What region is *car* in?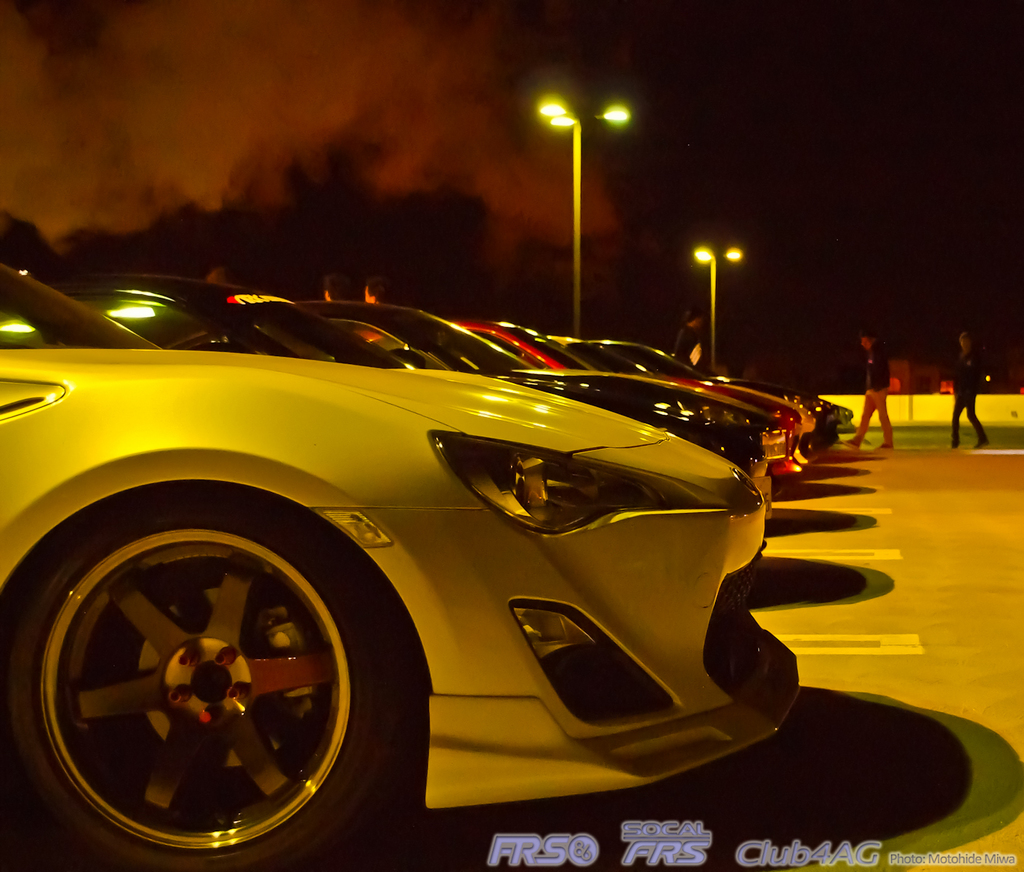
[2, 273, 786, 521].
